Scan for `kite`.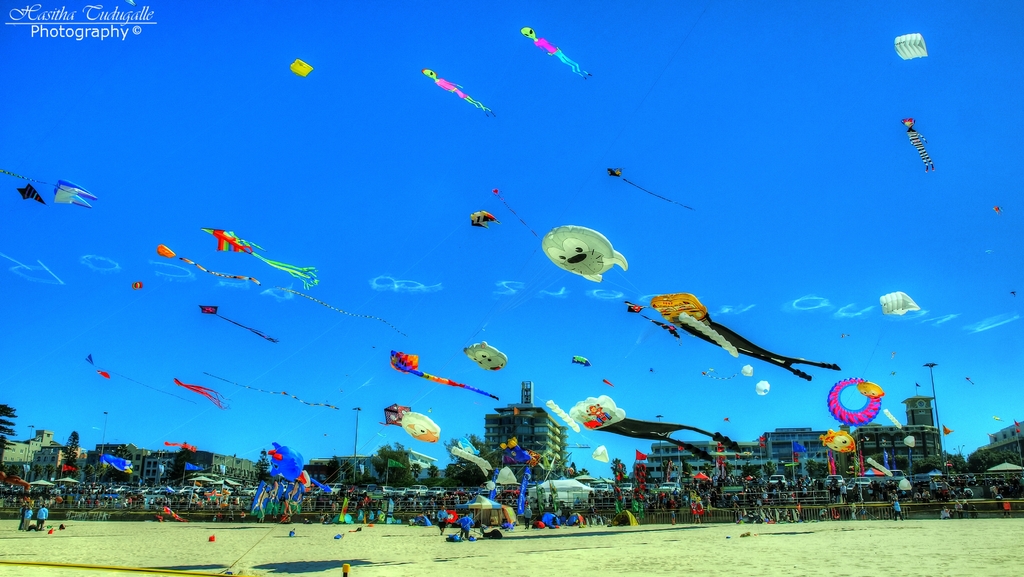
Scan result: [left=569, top=351, right=612, bottom=387].
